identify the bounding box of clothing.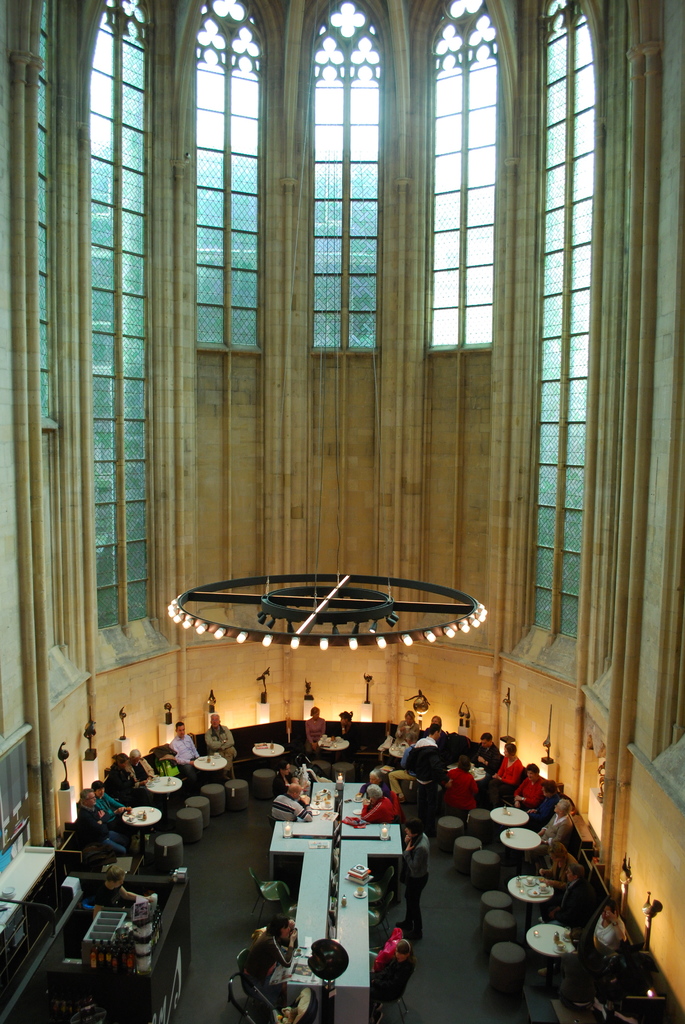
detection(238, 927, 283, 1009).
